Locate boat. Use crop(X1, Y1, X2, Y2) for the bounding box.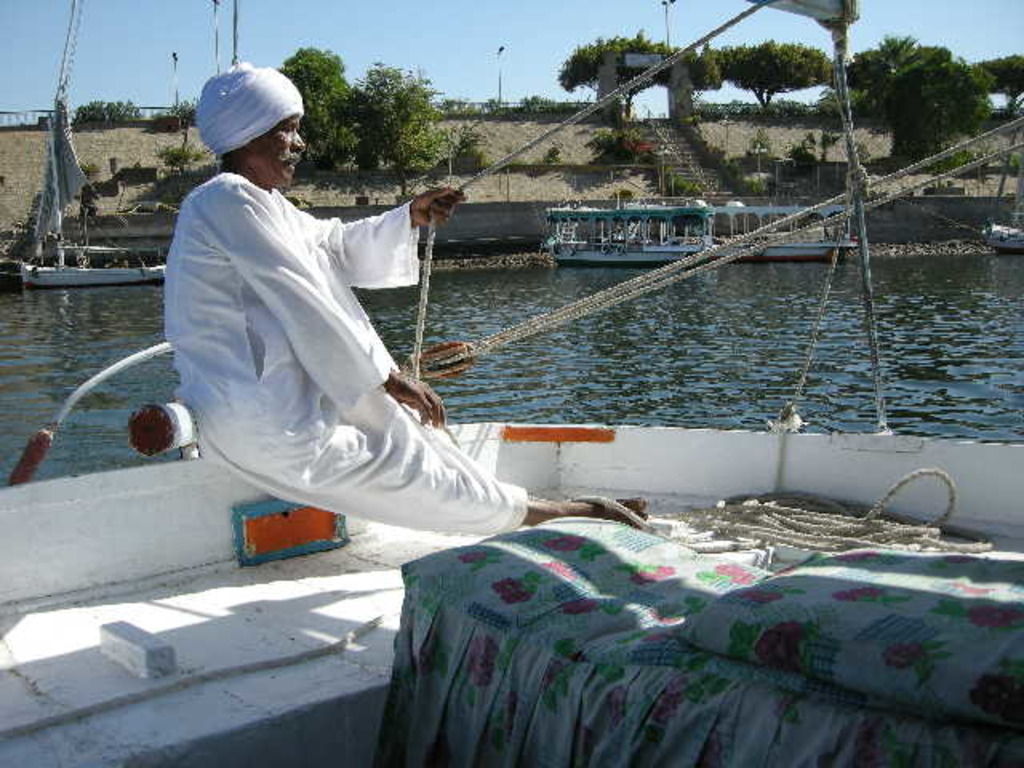
crop(542, 202, 858, 264).
